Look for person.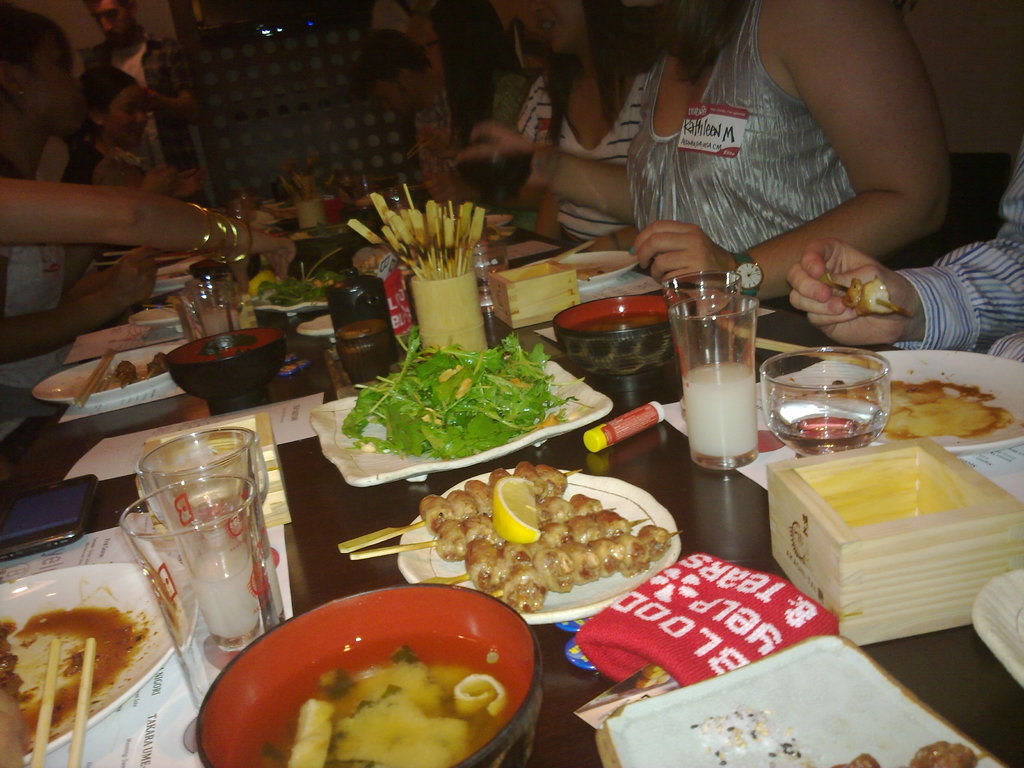
Found: <bbox>446, 0, 954, 298</bbox>.
